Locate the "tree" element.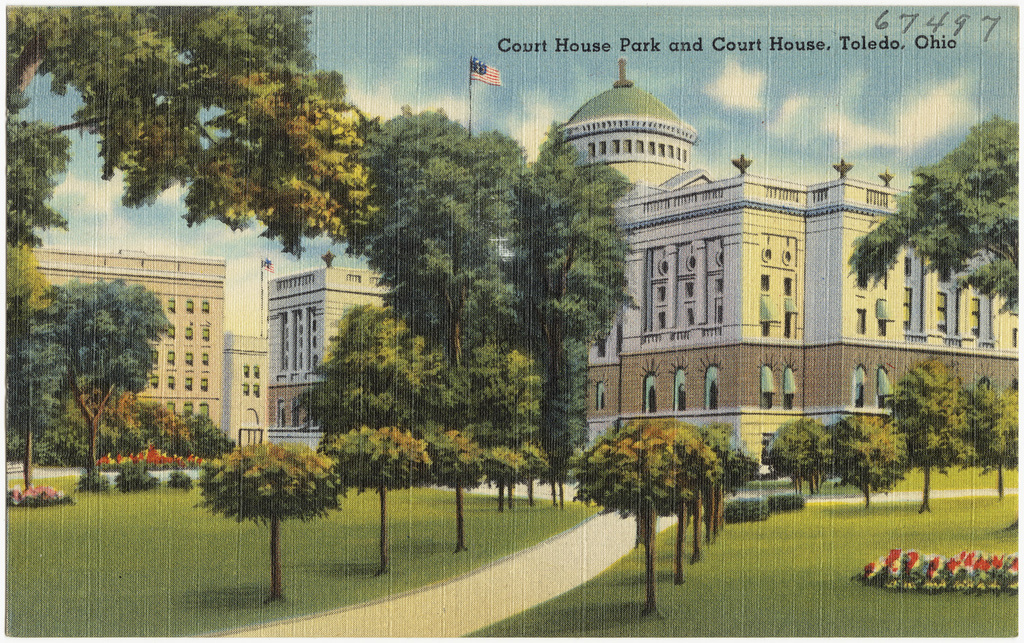
Element bbox: box(0, 241, 193, 501).
